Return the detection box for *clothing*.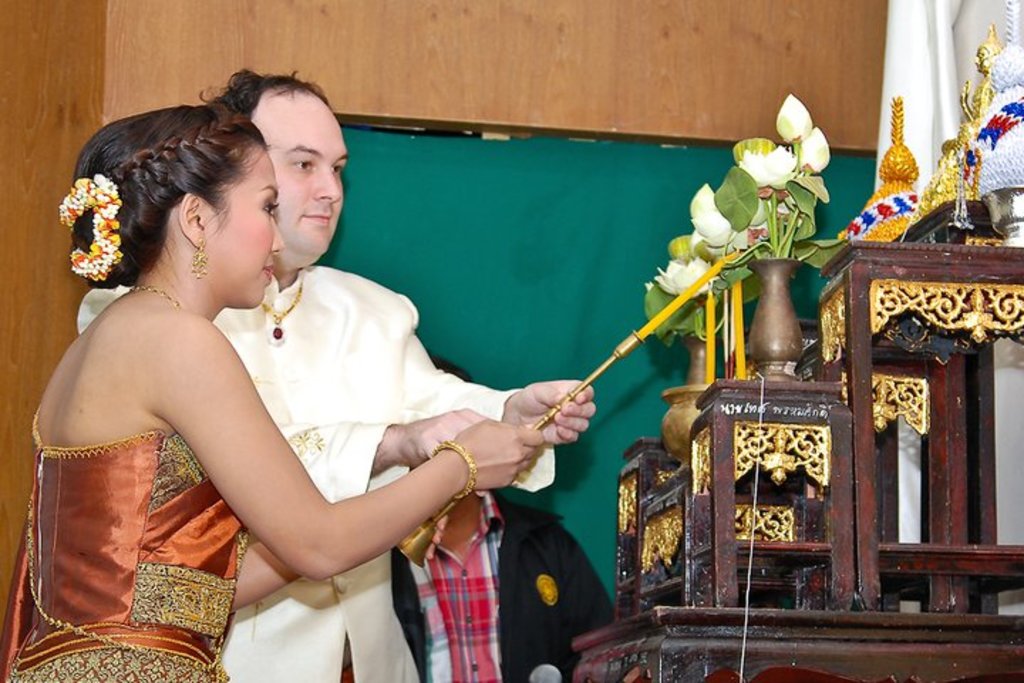
[0, 401, 250, 682].
